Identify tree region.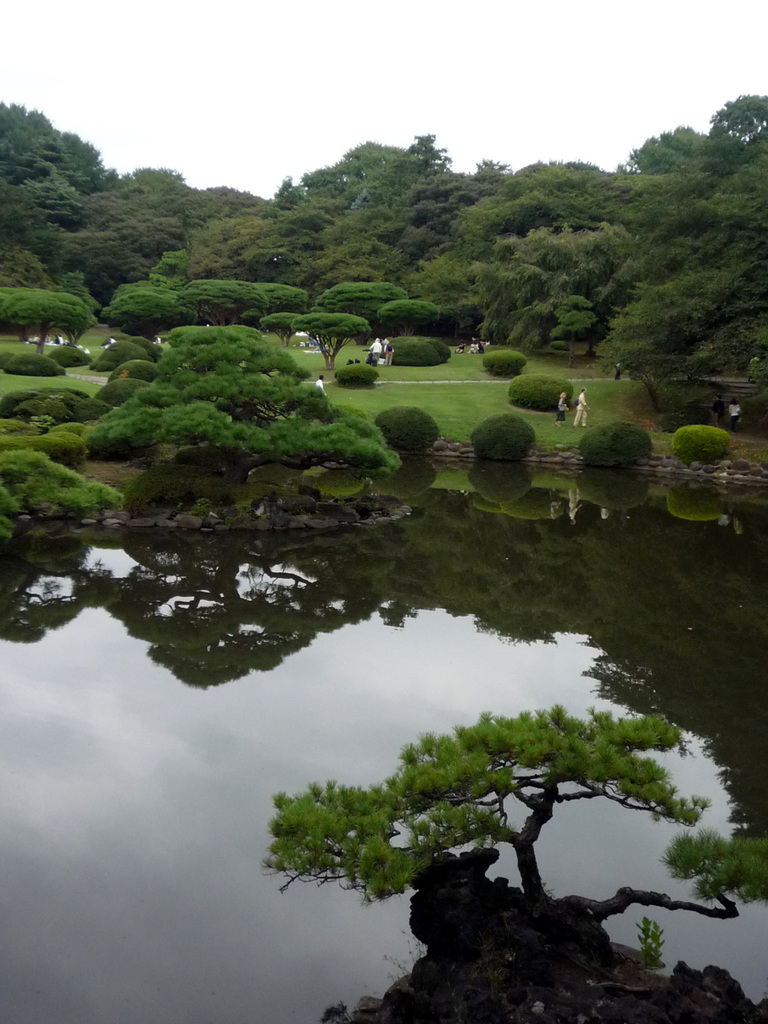
Region: <region>94, 325, 387, 469</region>.
